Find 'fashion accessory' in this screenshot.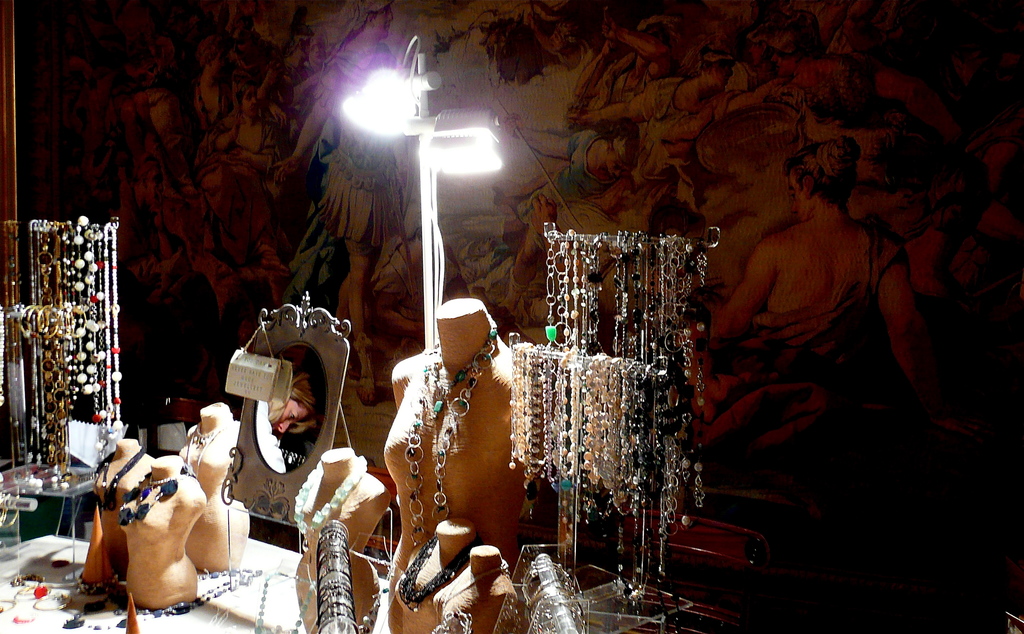
The bounding box for 'fashion accessory' is 78,580,109,597.
